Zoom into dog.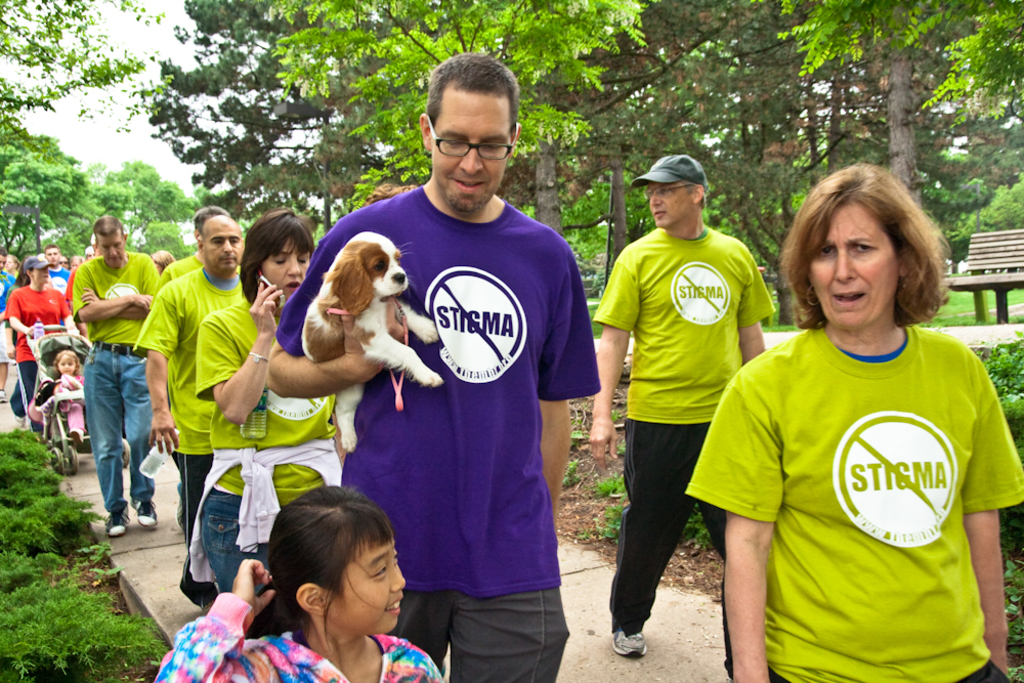
Zoom target: {"x1": 301, "y1": 231, "x2": 444, "y2": 471}.
